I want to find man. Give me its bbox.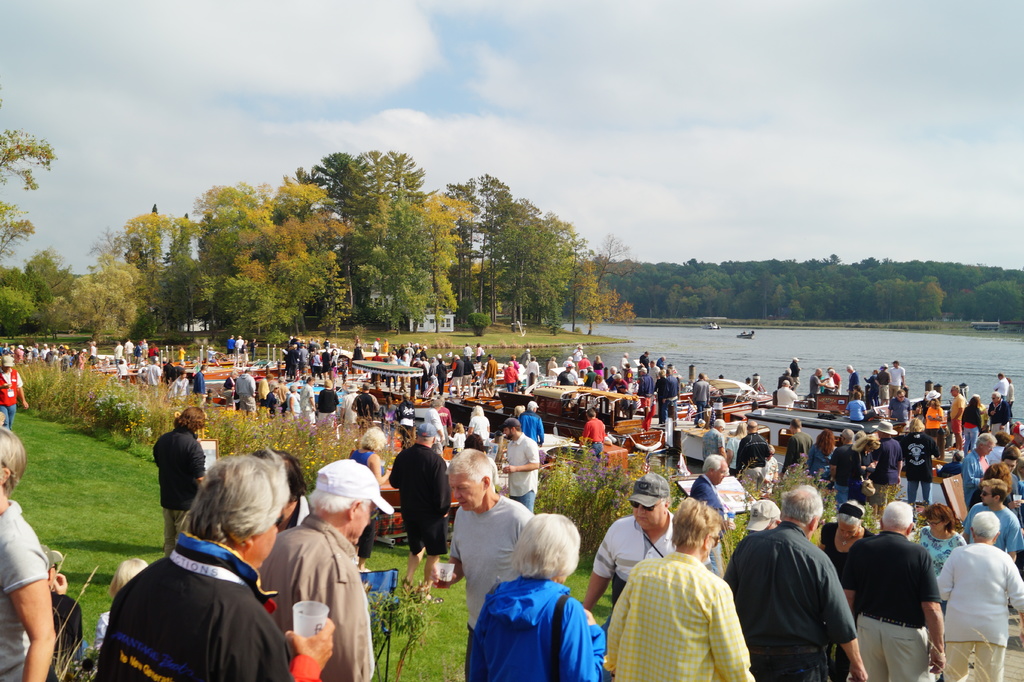
detection(114, 341, 124, 356).
